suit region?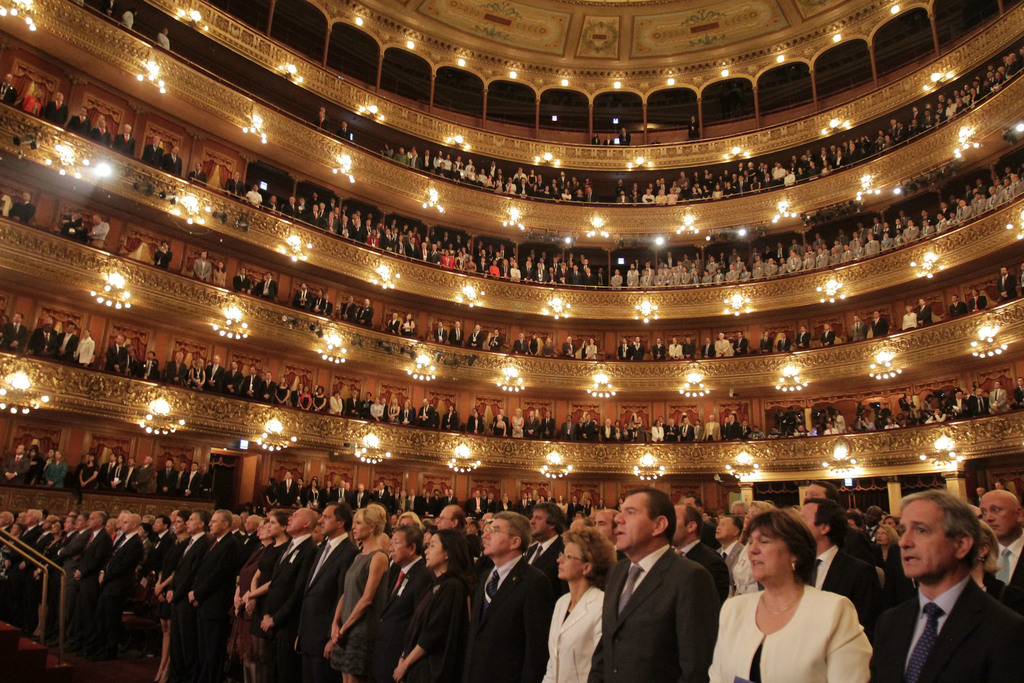
box=[795, 332, 810, 349]
